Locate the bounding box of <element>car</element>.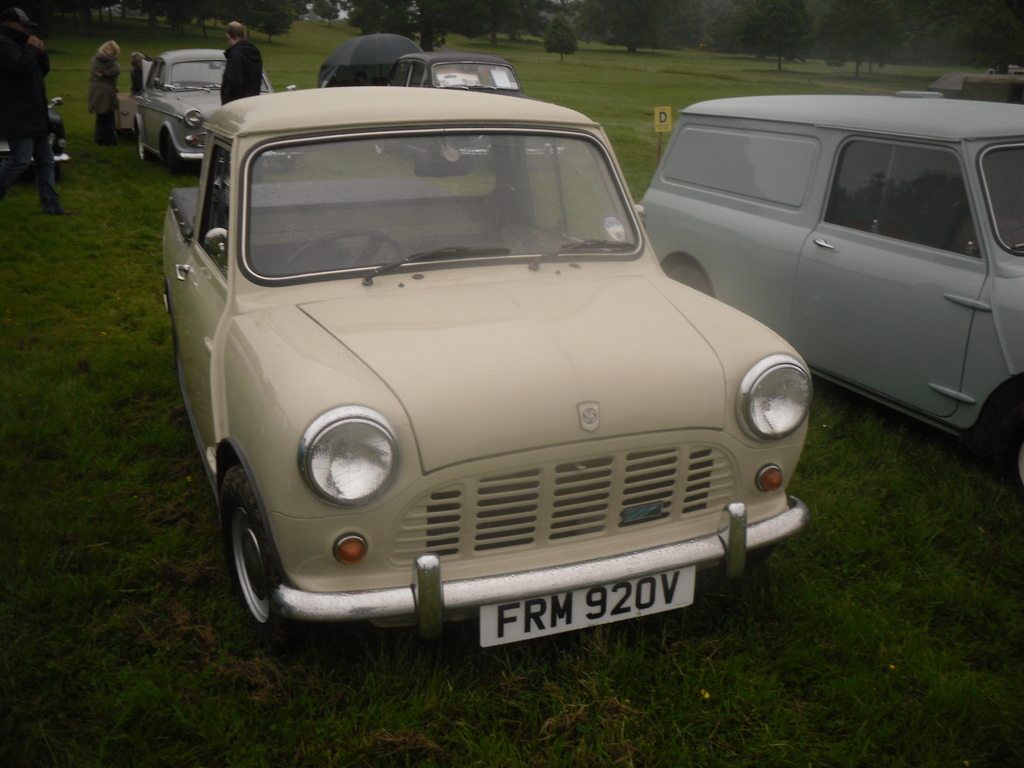
Bounding box: {"x1": 354, "y1": 54, "x2": 567, "y2": 166}.
